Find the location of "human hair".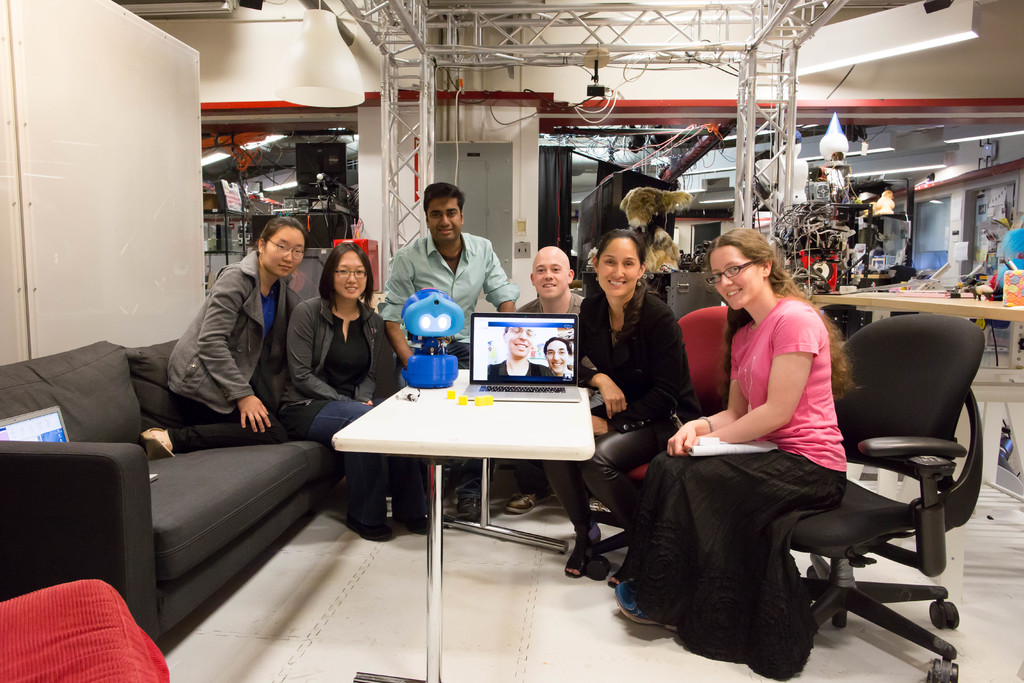
Location: [710,229,852,385].
